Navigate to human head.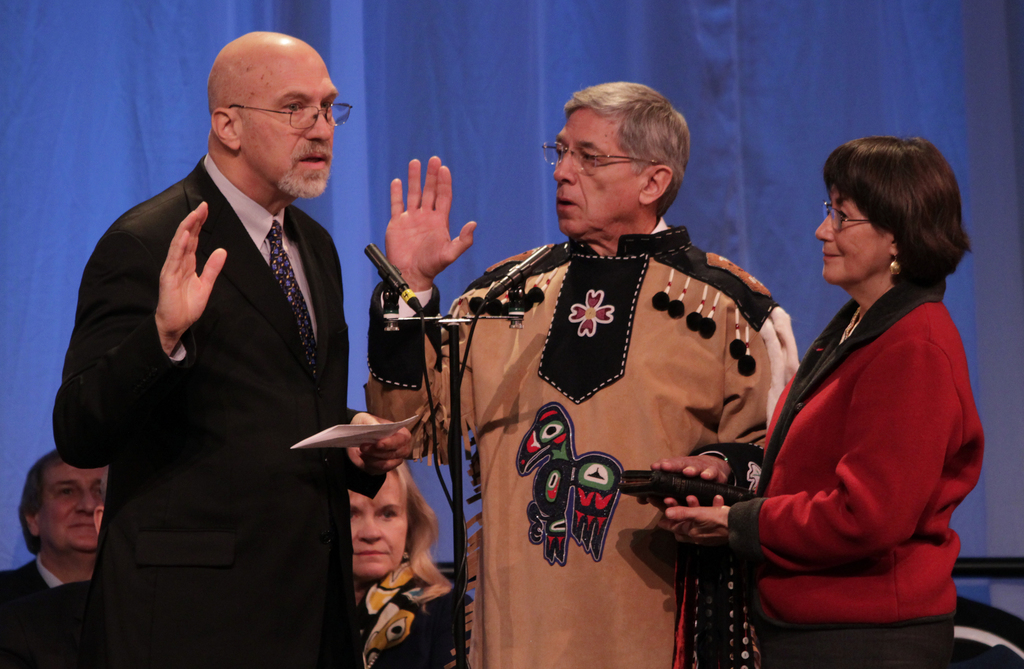
Navigation target: bbox=[189, 33, 345, 180].
